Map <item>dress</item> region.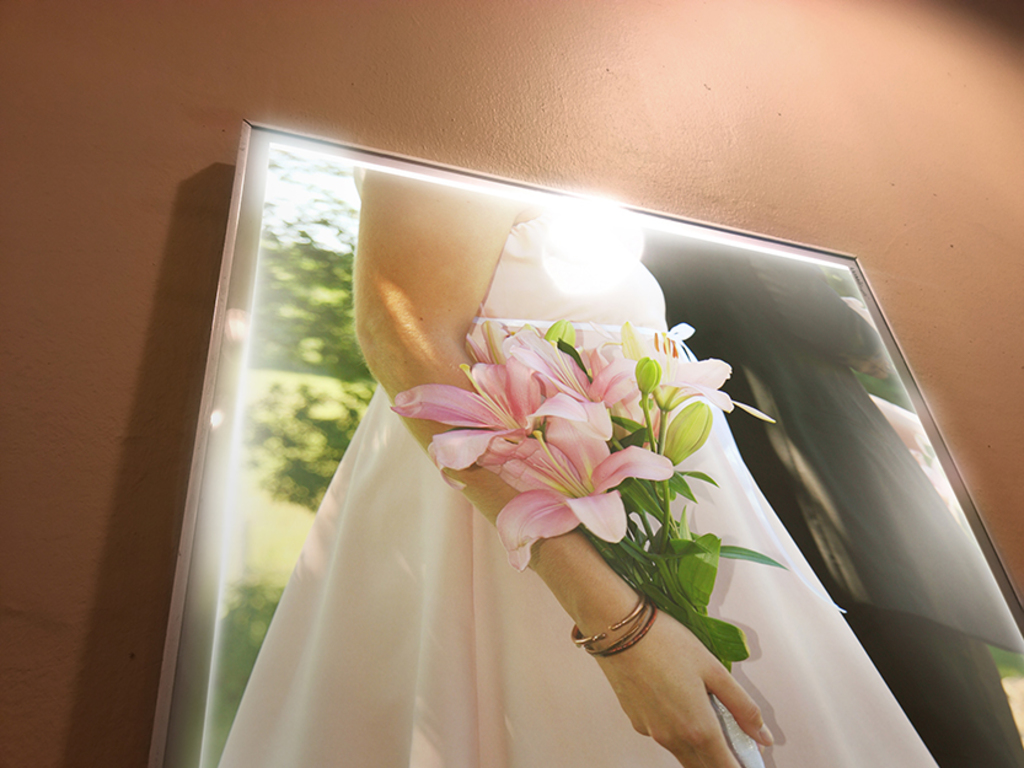
Mapped to (x1=218, y1=206, x2=938, y2=767).
